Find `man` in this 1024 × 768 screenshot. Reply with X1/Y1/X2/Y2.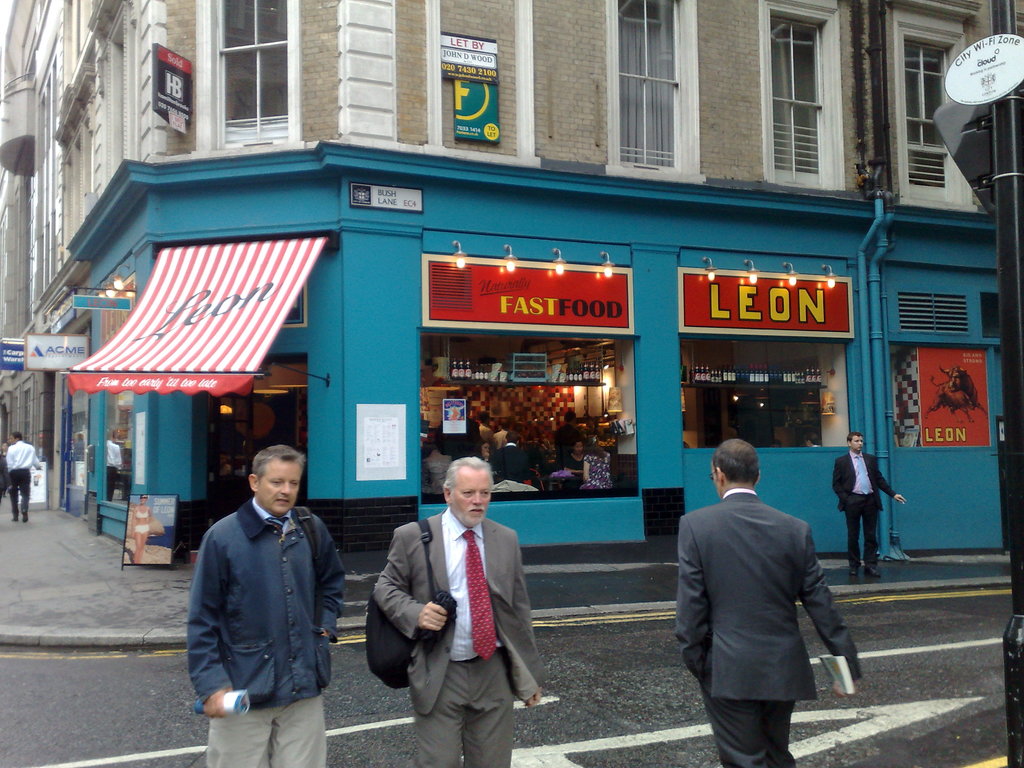
669/438/861/758.
